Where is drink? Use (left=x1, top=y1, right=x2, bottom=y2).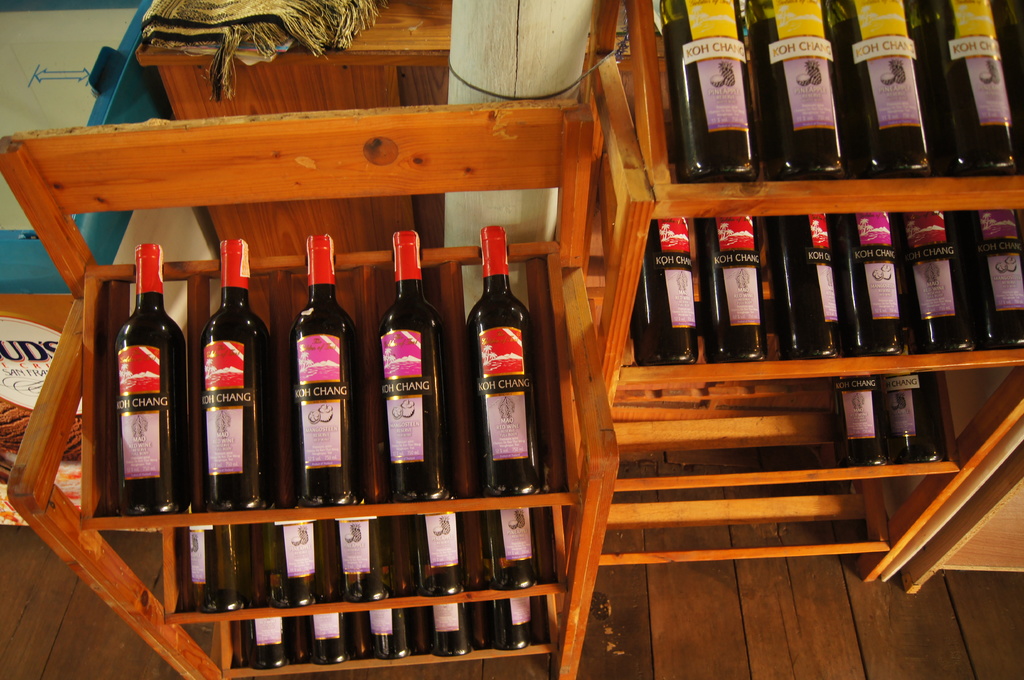
(left=336, top=517, right=387, bottom=599).
